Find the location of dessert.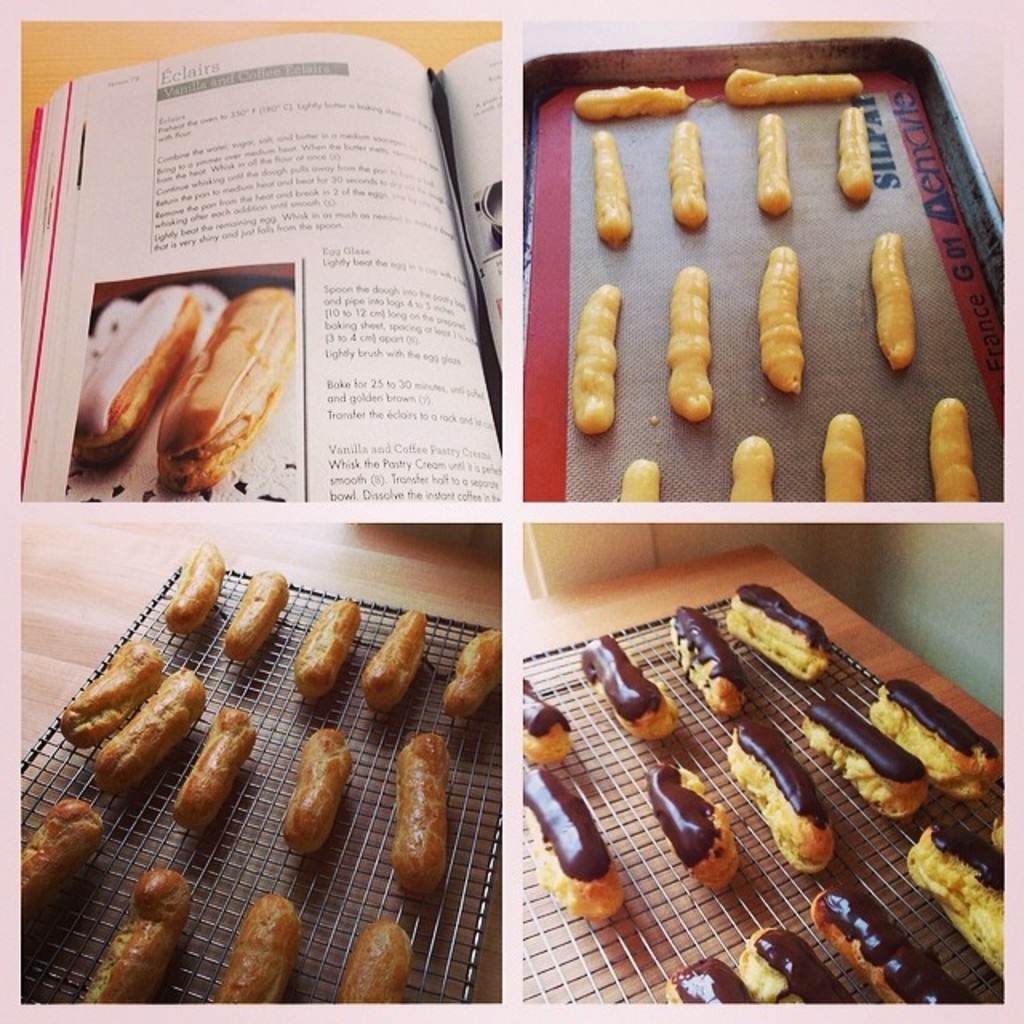
Location: box=[731, 430, 770, 501].
